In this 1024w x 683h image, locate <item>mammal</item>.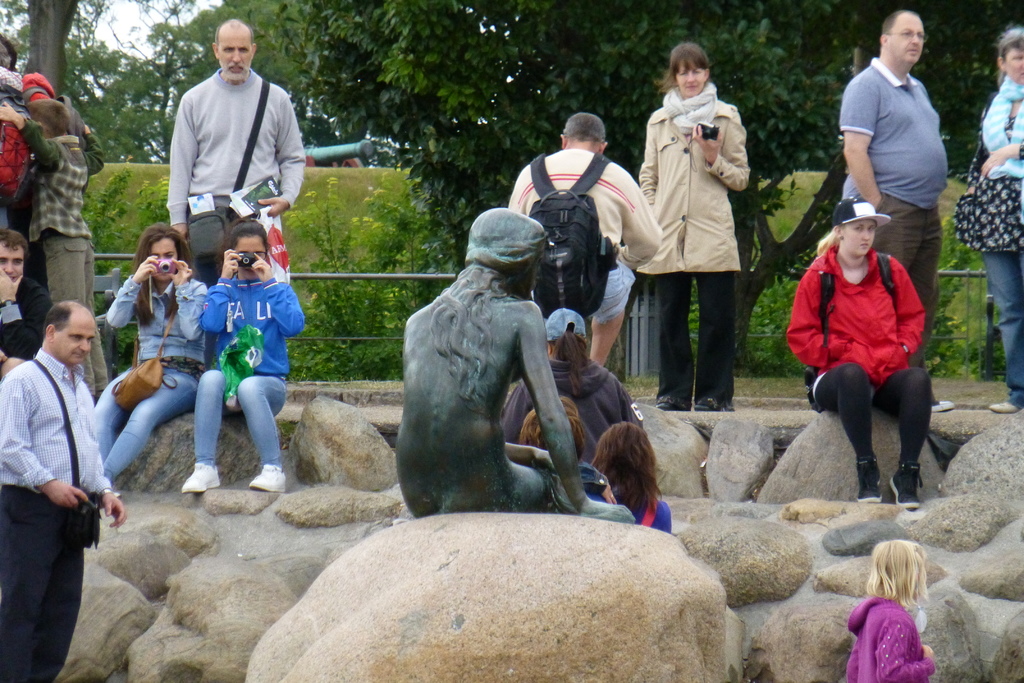
Bounding box: detection(179, 215, 306, 493).
